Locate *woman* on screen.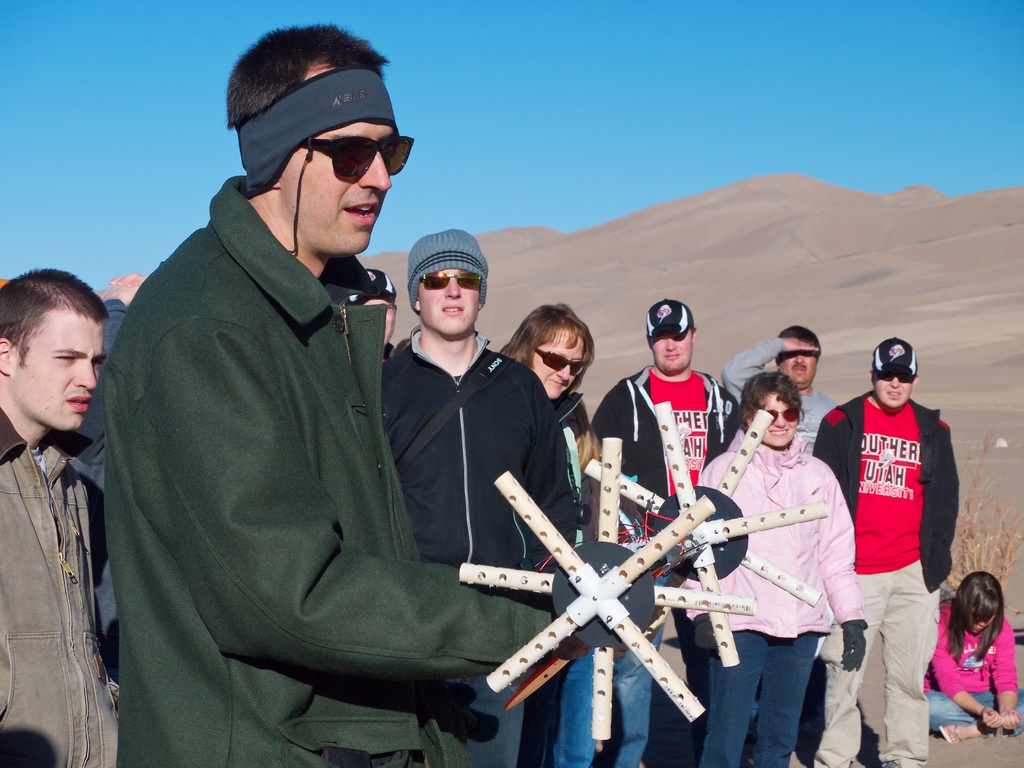
On screen at {"x1": 689, "y1": 367, "x2": 874, "y2": 767}.
